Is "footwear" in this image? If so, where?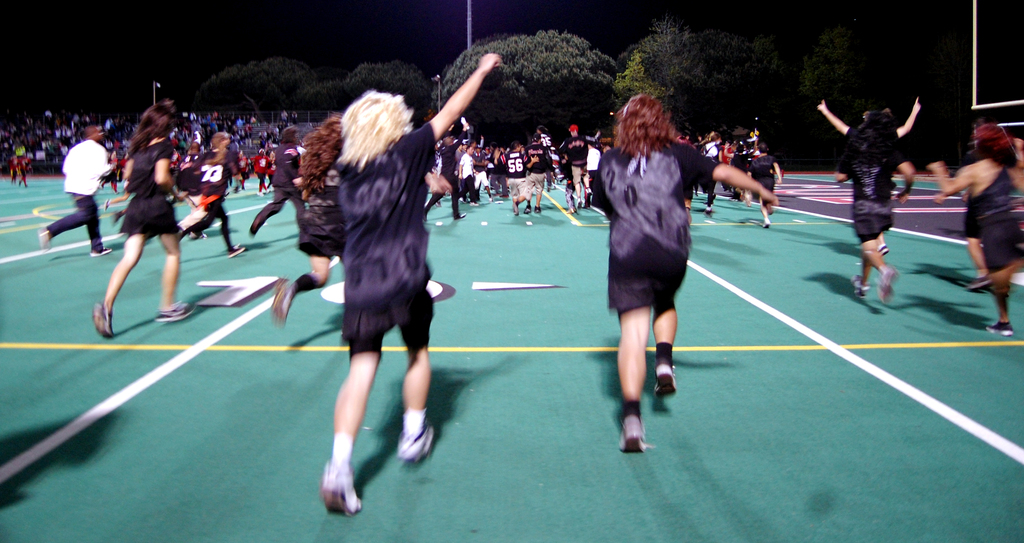
Yes, at Rect(228, 244, 248, 256).
